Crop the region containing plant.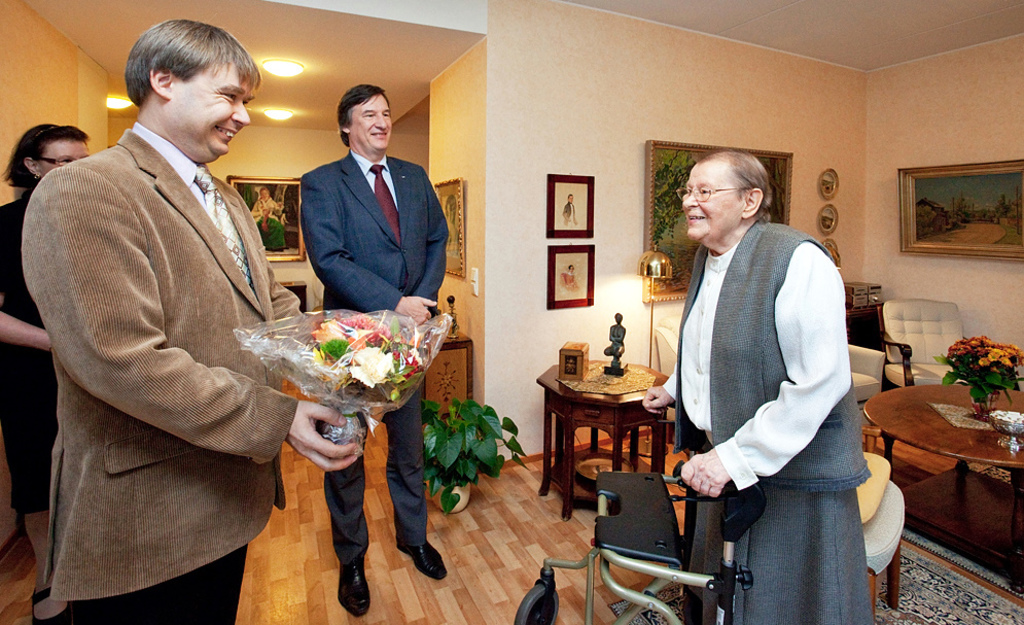
Crop region: 412/389/534/545.
